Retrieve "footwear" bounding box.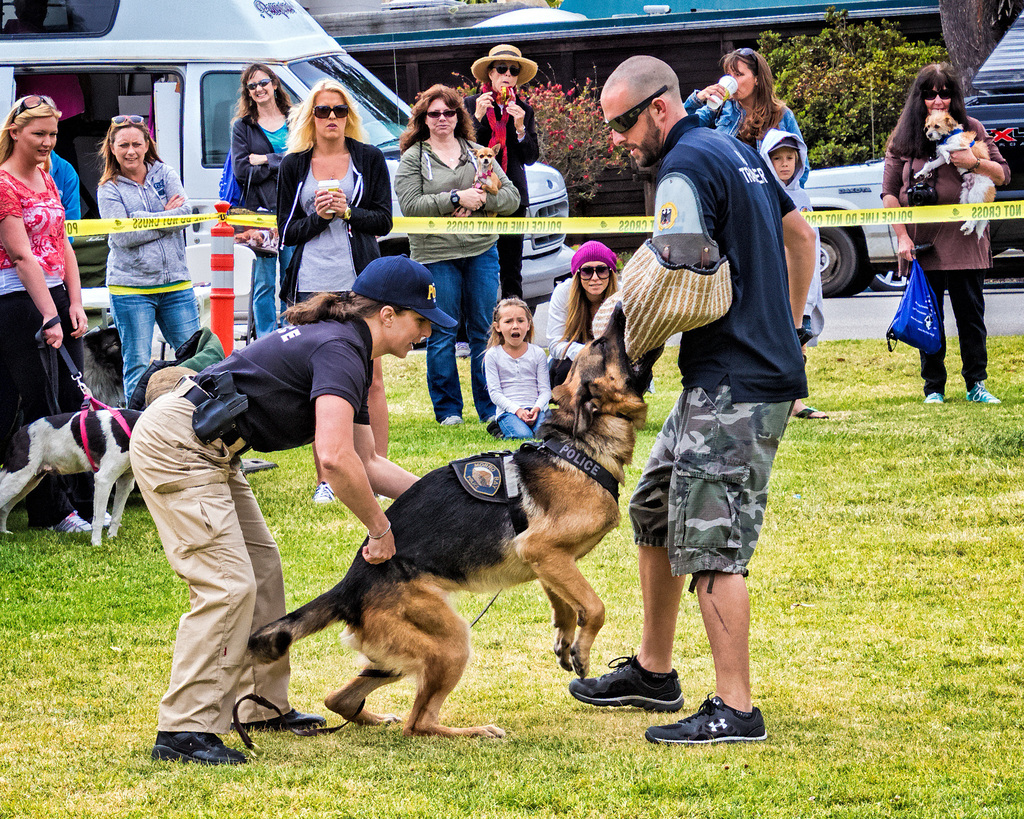
Bounding box: 793,403,828,420.
